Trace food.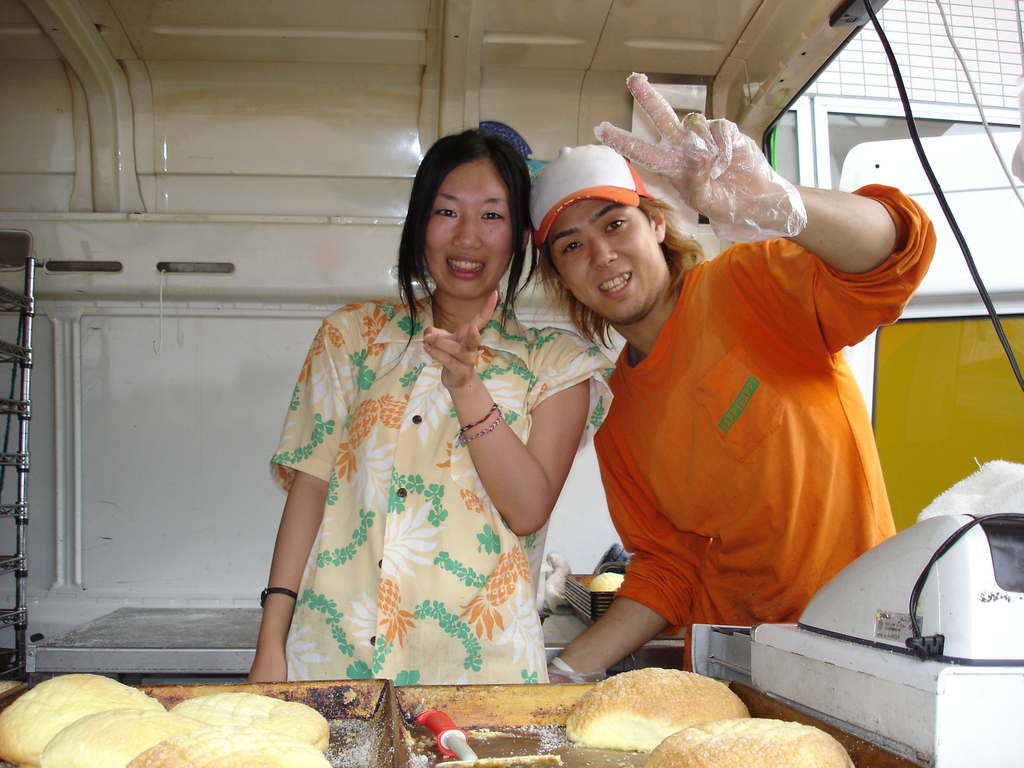
Traced to [0, 671, 164, 767].
